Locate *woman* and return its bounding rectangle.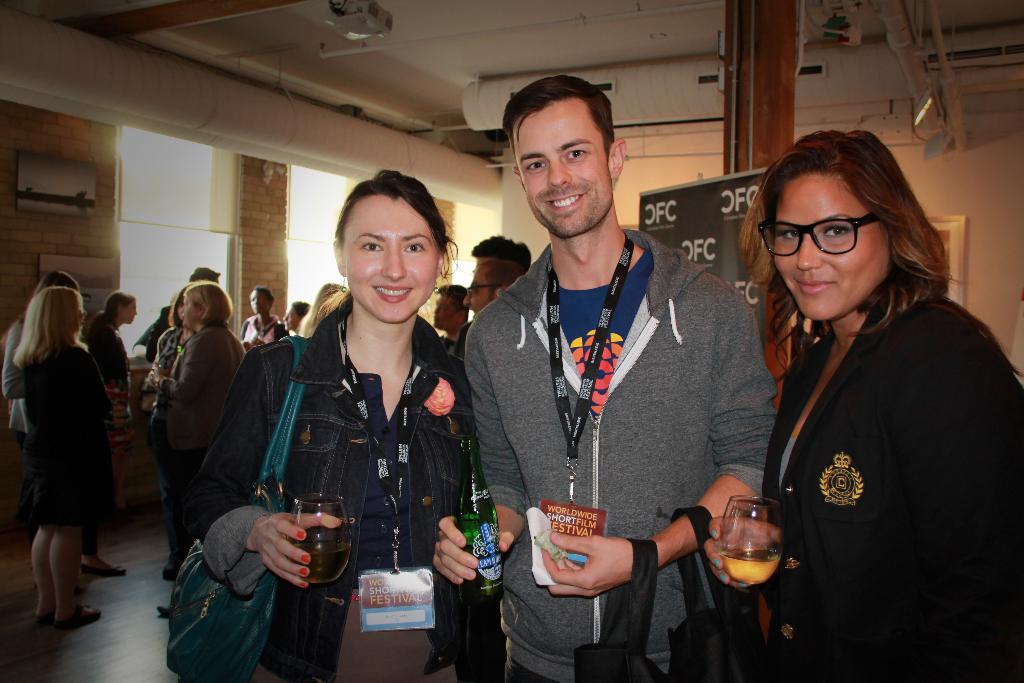
box=[706, 129, 1023, 682].
